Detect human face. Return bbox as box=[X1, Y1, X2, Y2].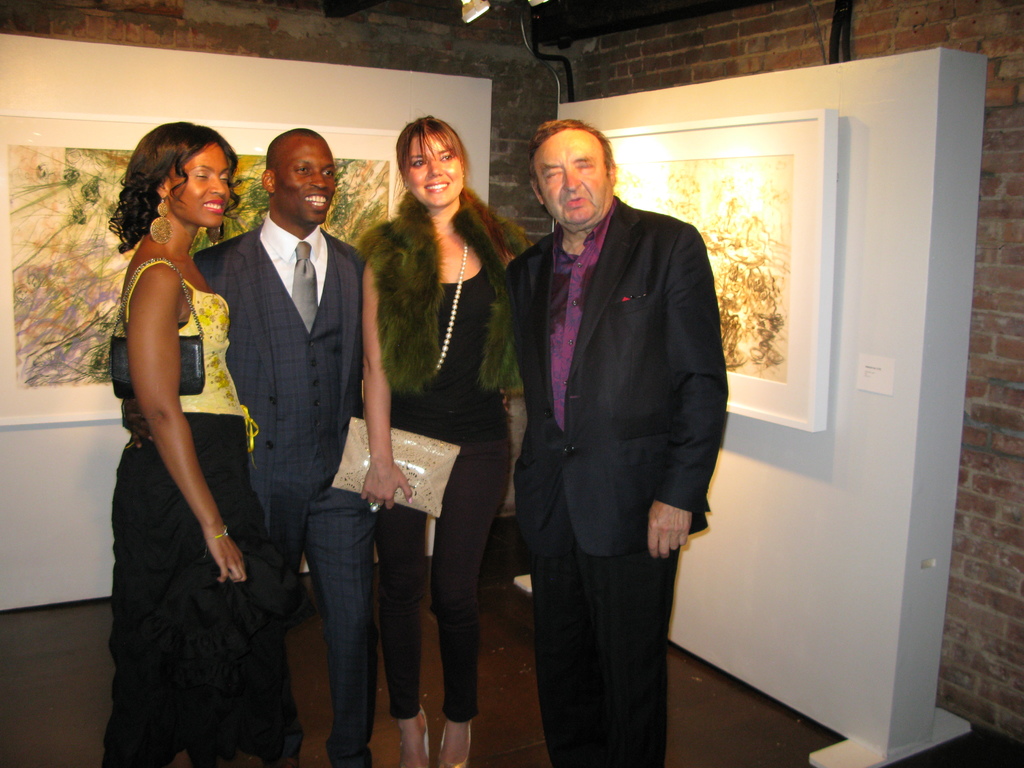
box=[168, 136, 234, 230].
